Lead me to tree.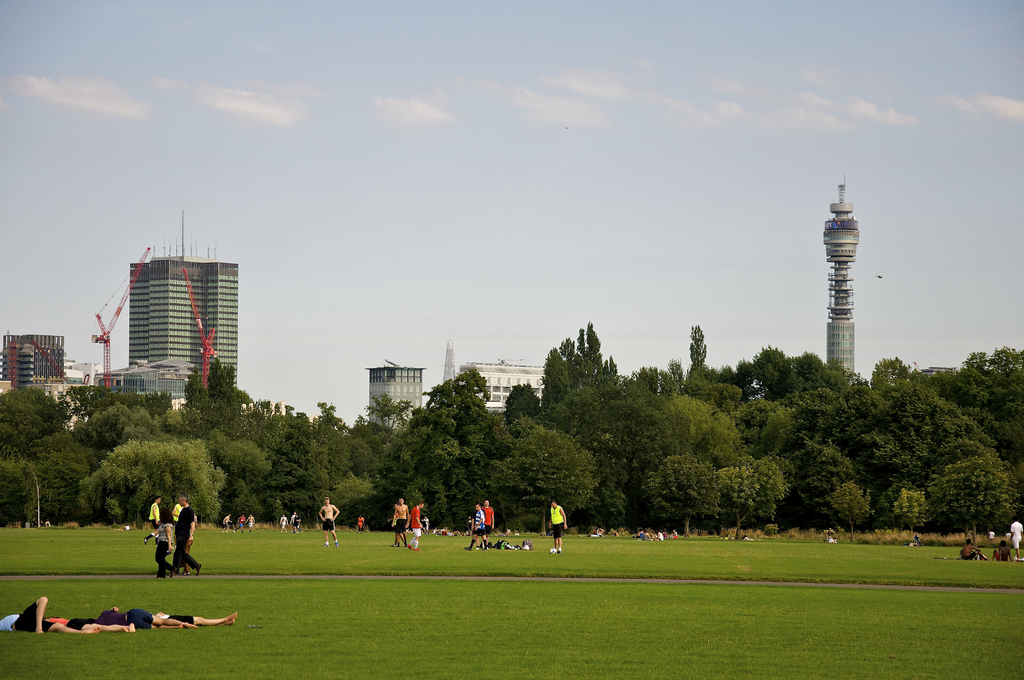
Lead to Rect(490, 423, 598, 535).
